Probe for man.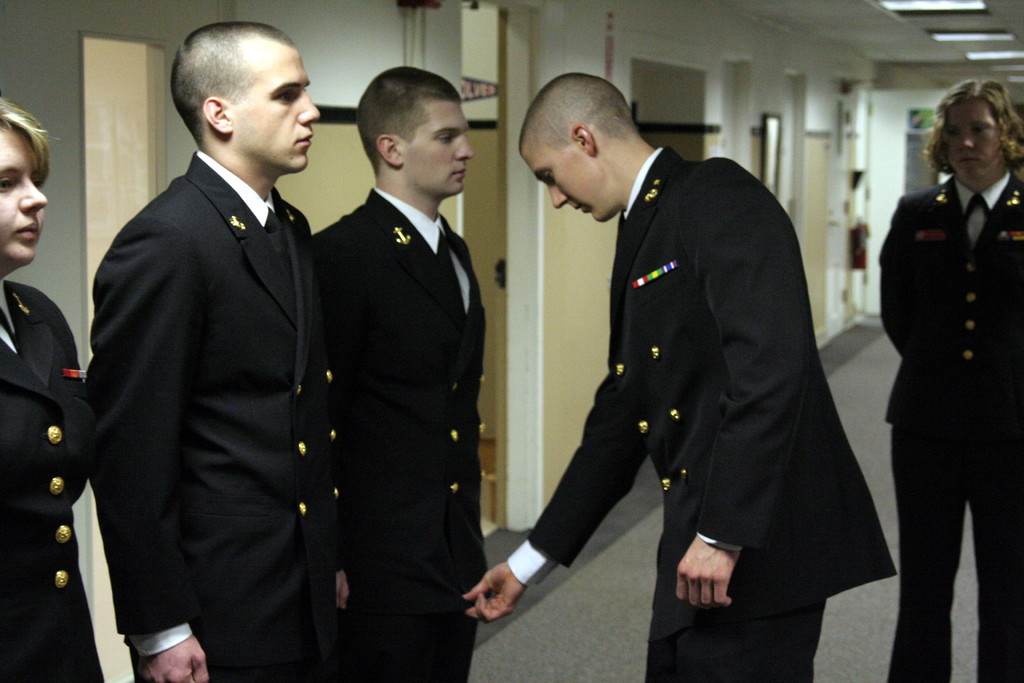
Probe result: detection(76, 5, 351, 682).
